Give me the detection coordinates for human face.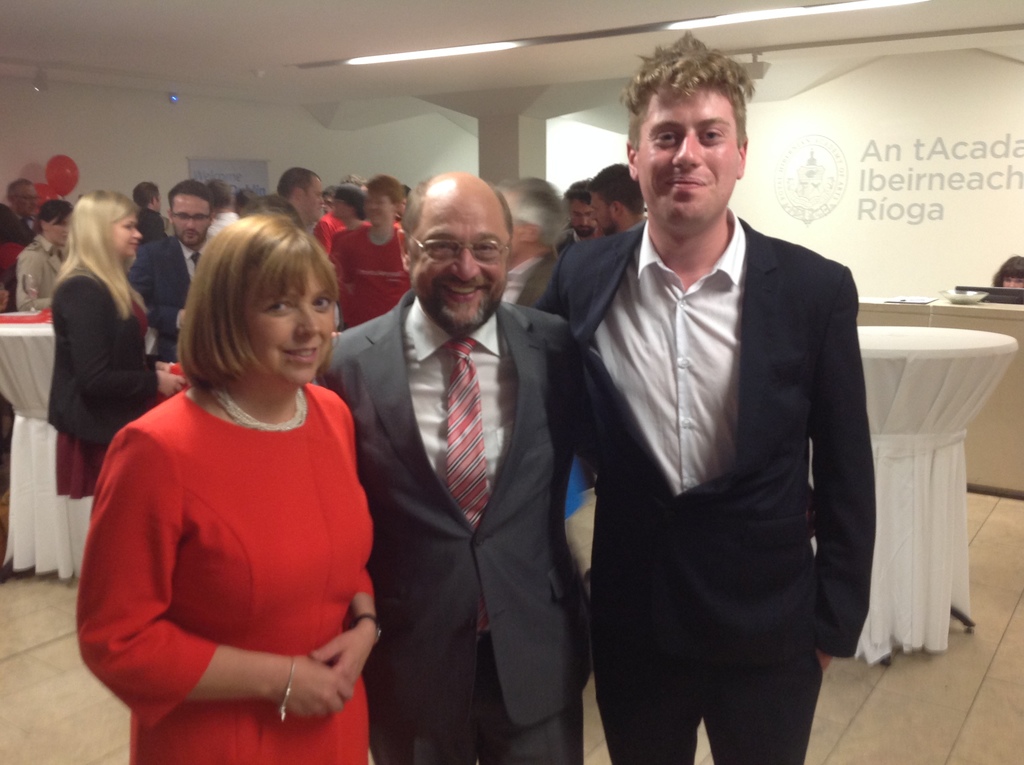
595 196 615 230.
